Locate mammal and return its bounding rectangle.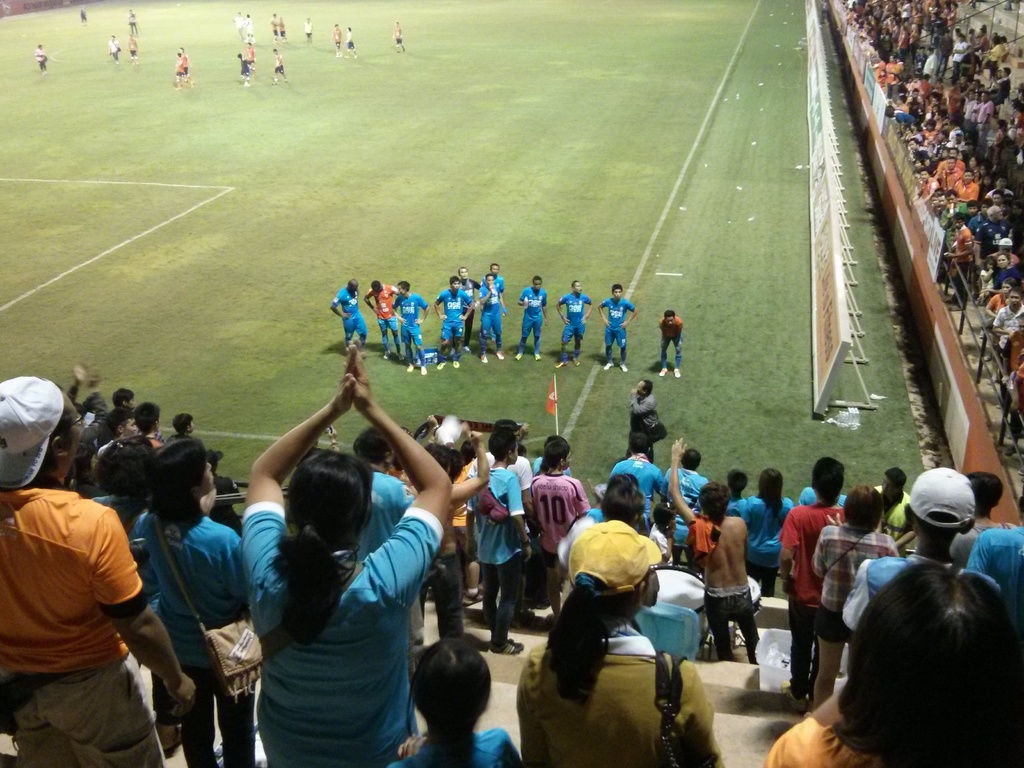
Rect(103, 35, 124, 67).
